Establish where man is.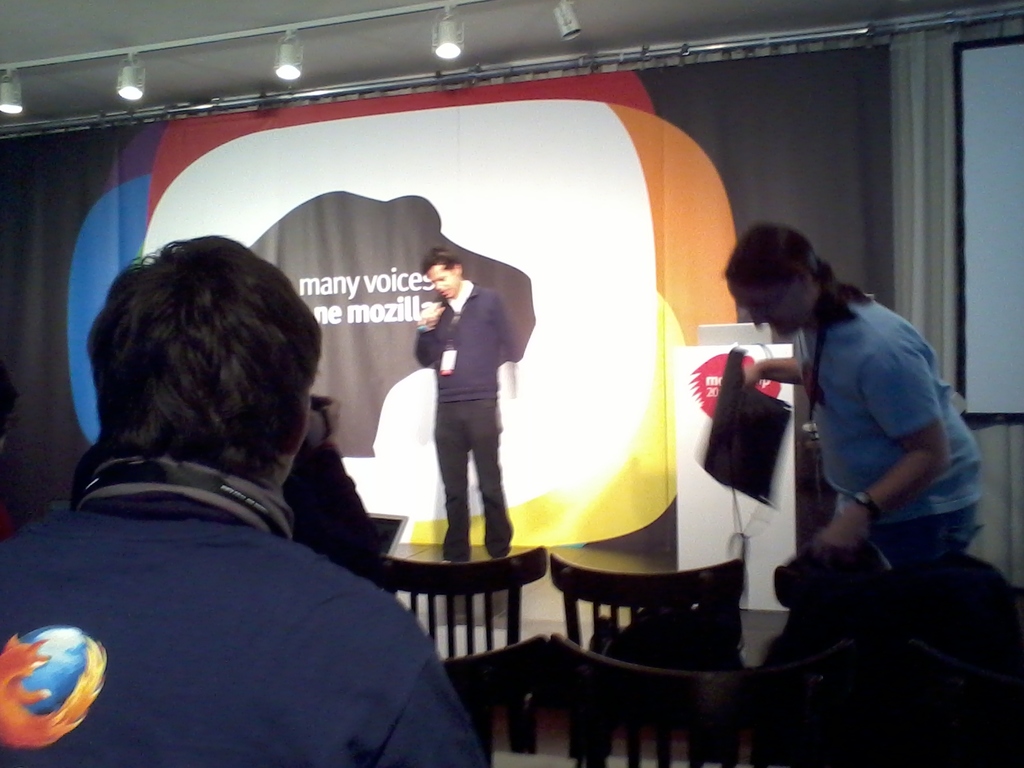
Established at detection(27, 240, 442, 749).
